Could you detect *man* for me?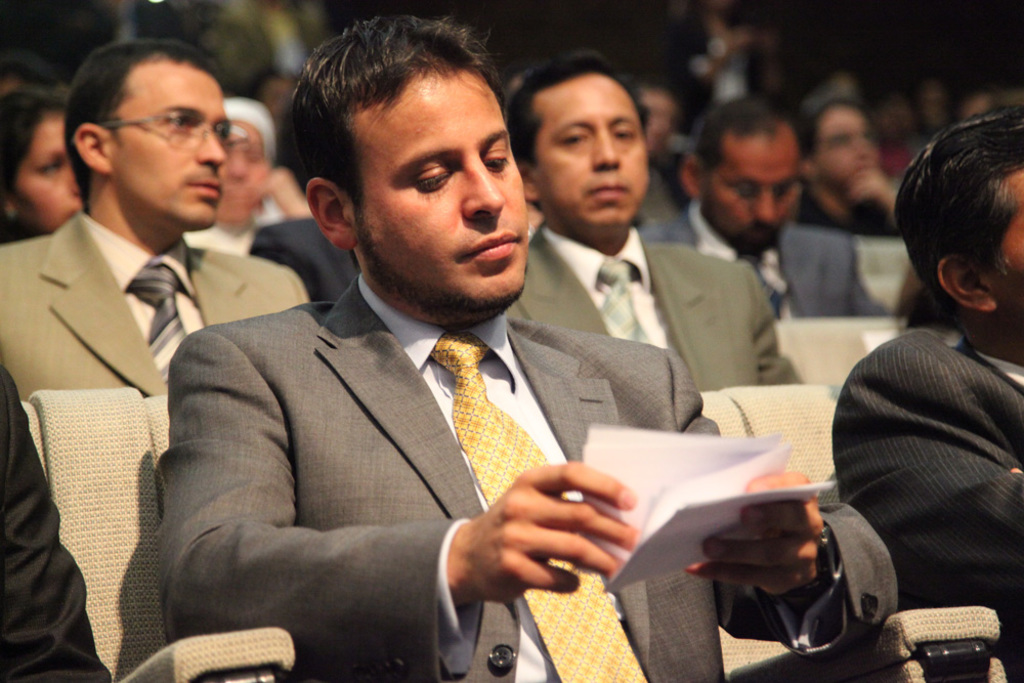
Detection result: [0, 32, 314, 407].
